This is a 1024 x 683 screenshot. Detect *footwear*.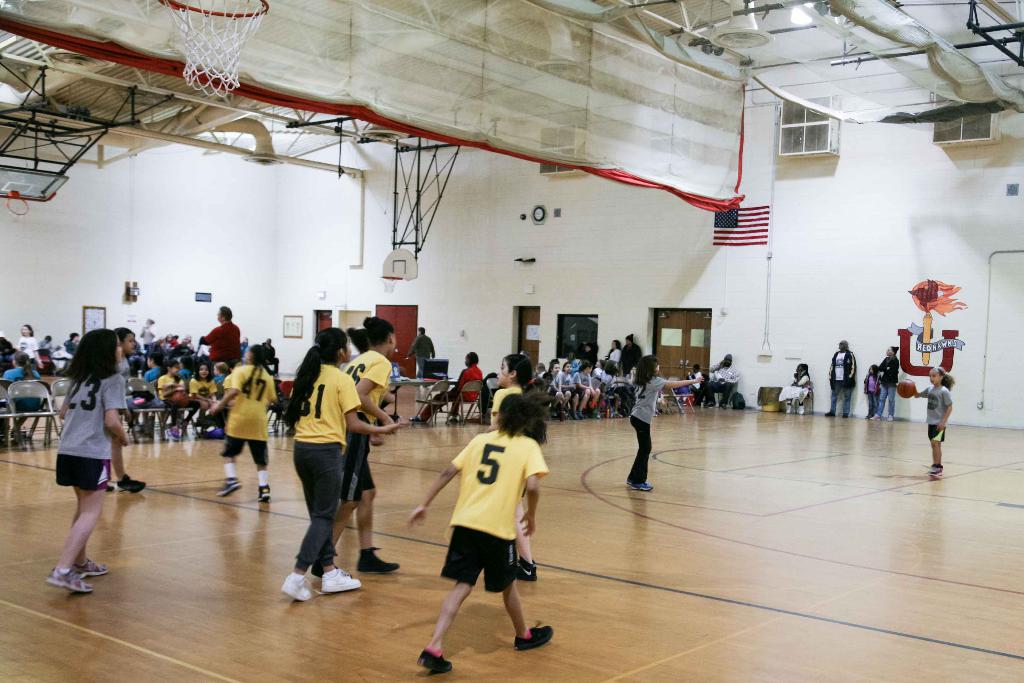
box=[114, 472, 148, 495].
